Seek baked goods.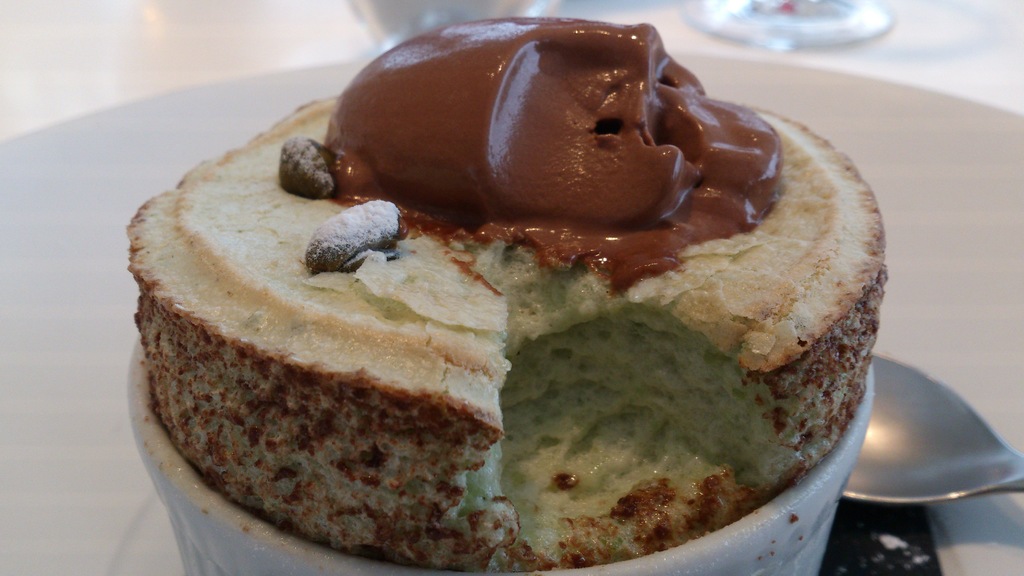
bbox=(127, 18, 889, 575).
